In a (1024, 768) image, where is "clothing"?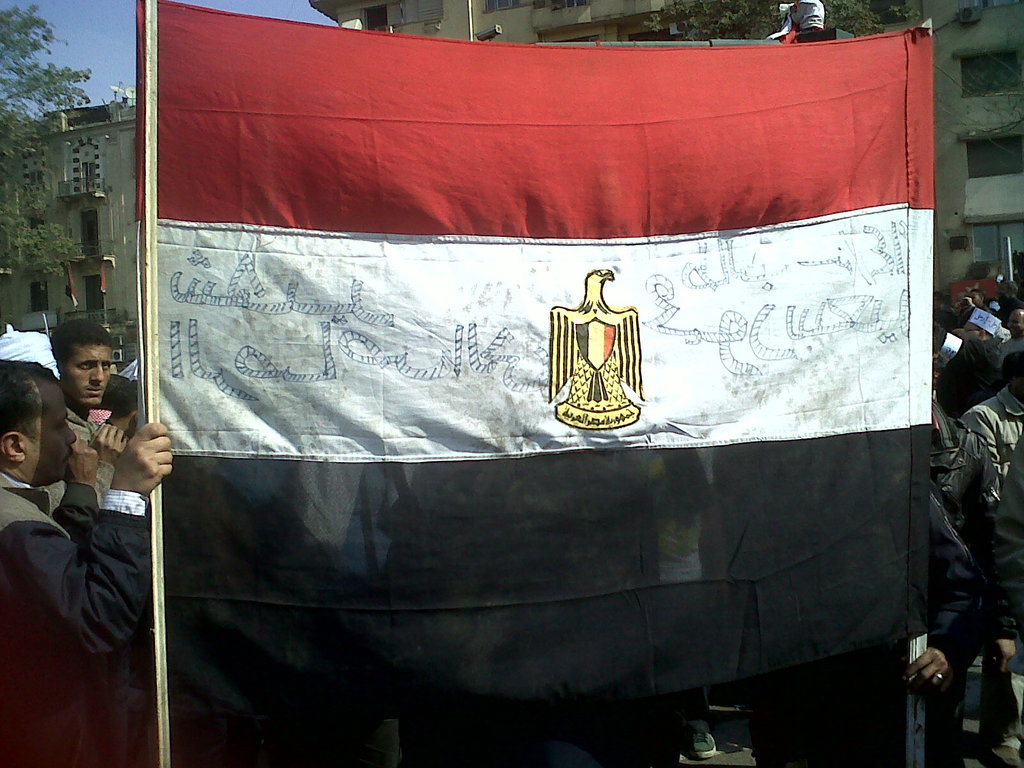
l=0, t=474, r=152, b=767.
